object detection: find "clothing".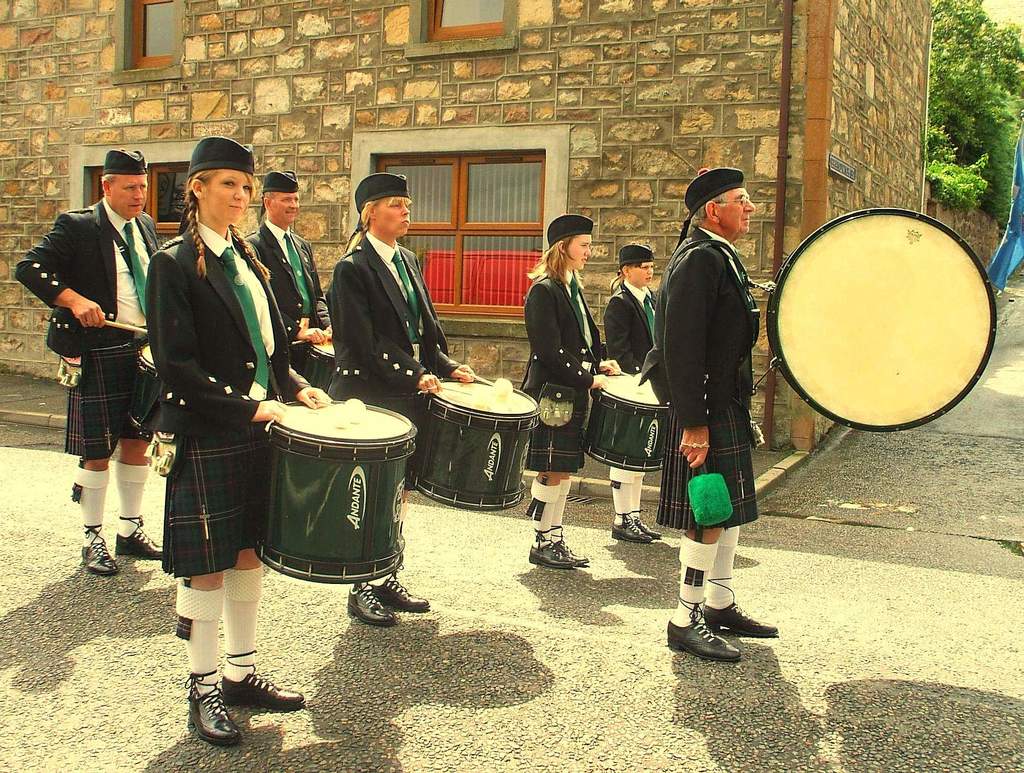
l=660, t=215, r=766, b=532.
